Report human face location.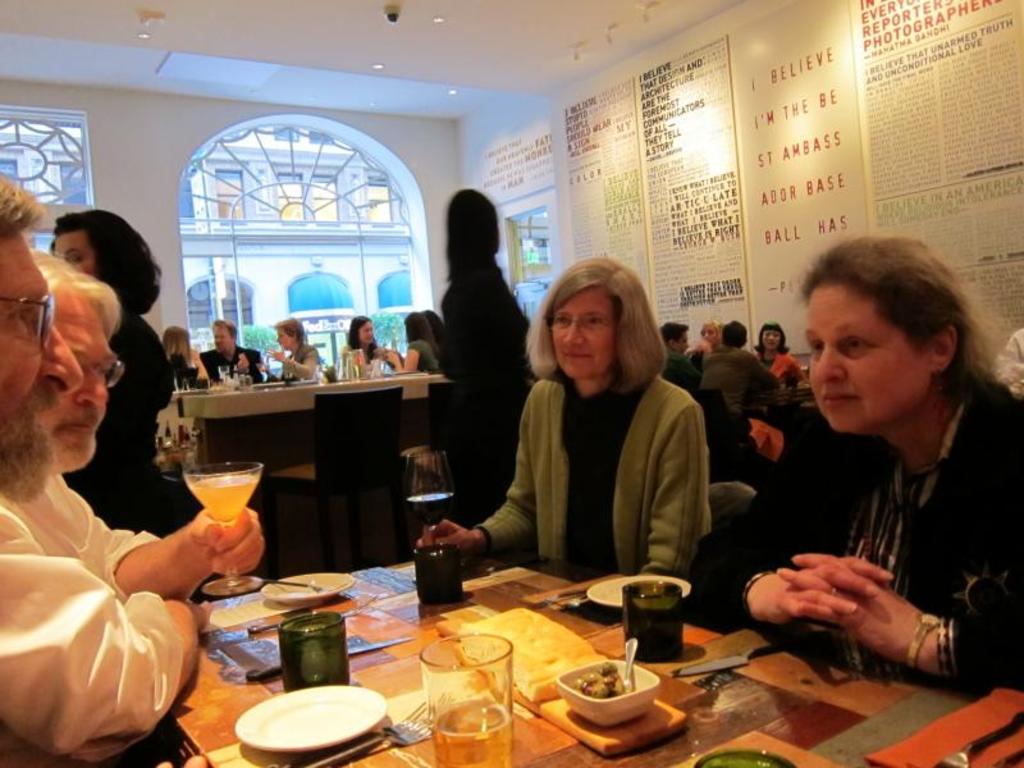
Report: [left=806, top=283, right=929, bottom=431].
